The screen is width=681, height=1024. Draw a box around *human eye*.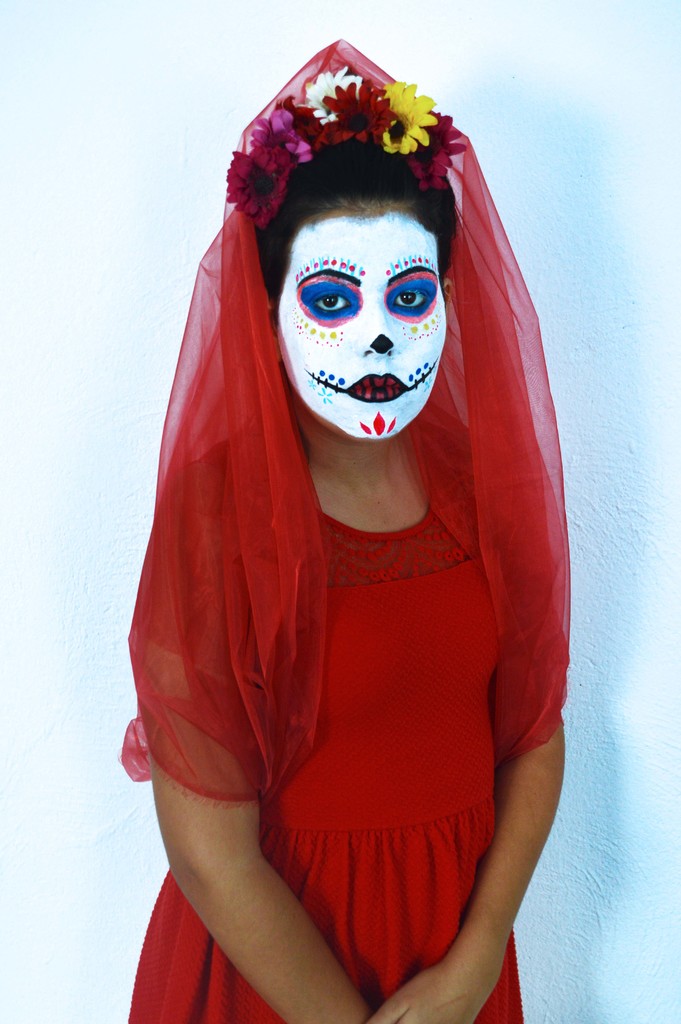
box(393, 276, 428, 314).
